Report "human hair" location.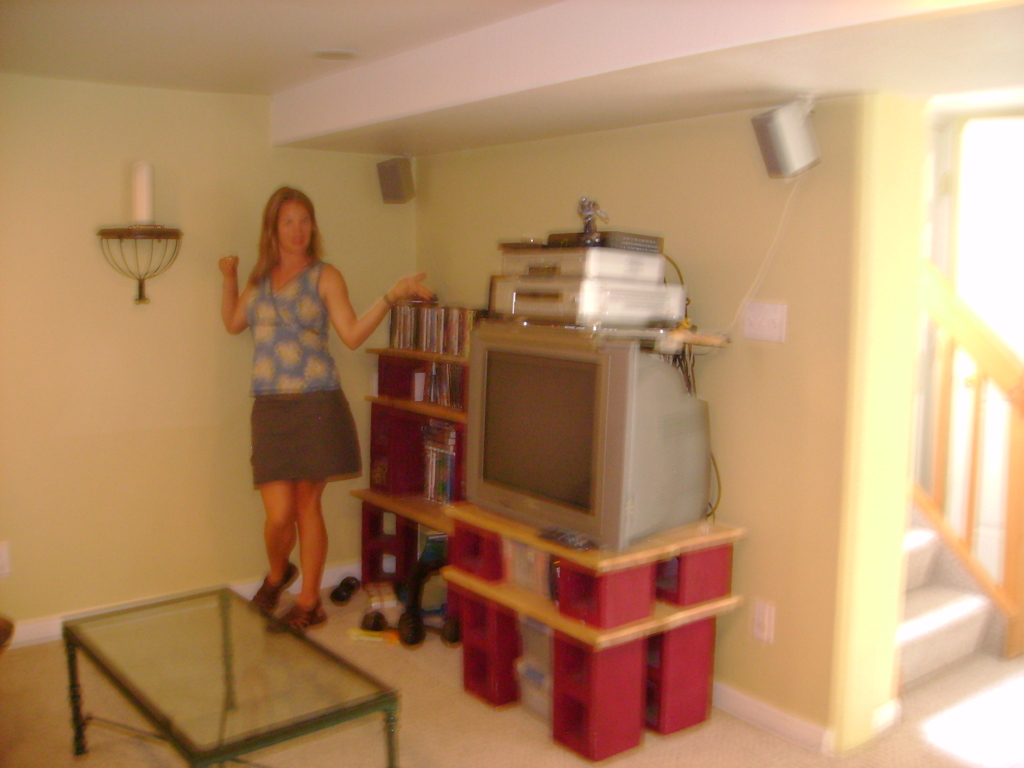
Report: left=245, top=186, right=324, bottom=287.
